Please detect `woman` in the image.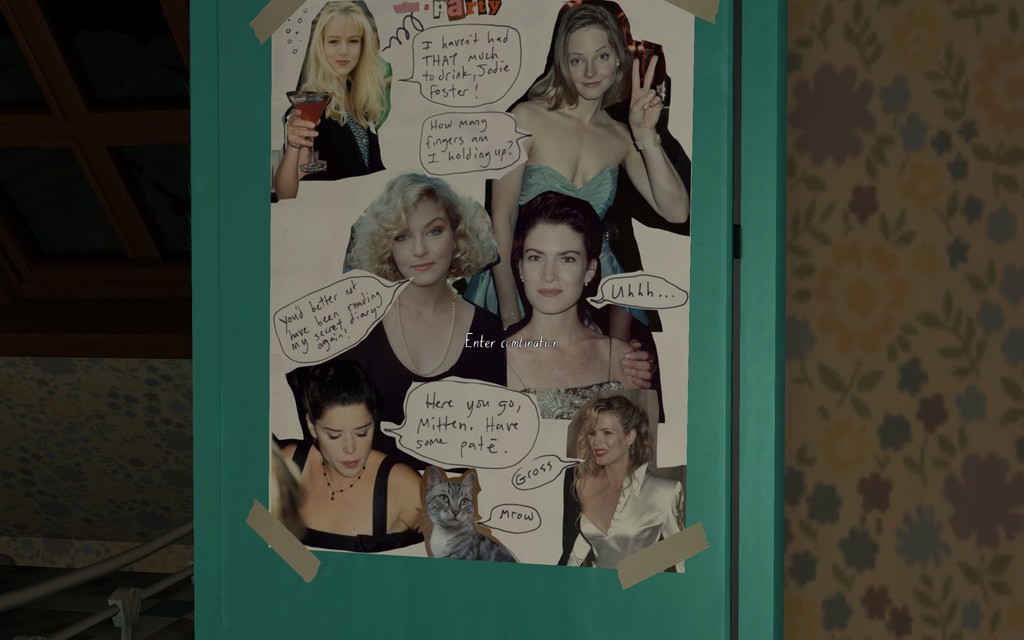
(x1=563, y1=398, x2=694, y2=573).
